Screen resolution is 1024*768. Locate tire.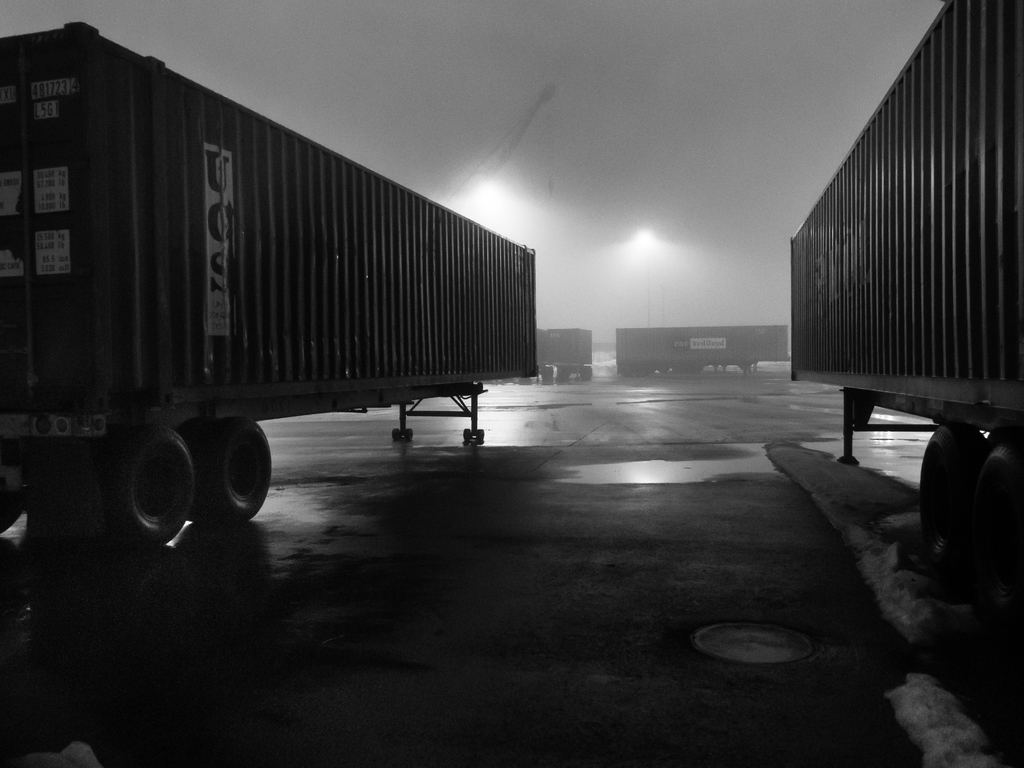
461, 429, 470, 442.
